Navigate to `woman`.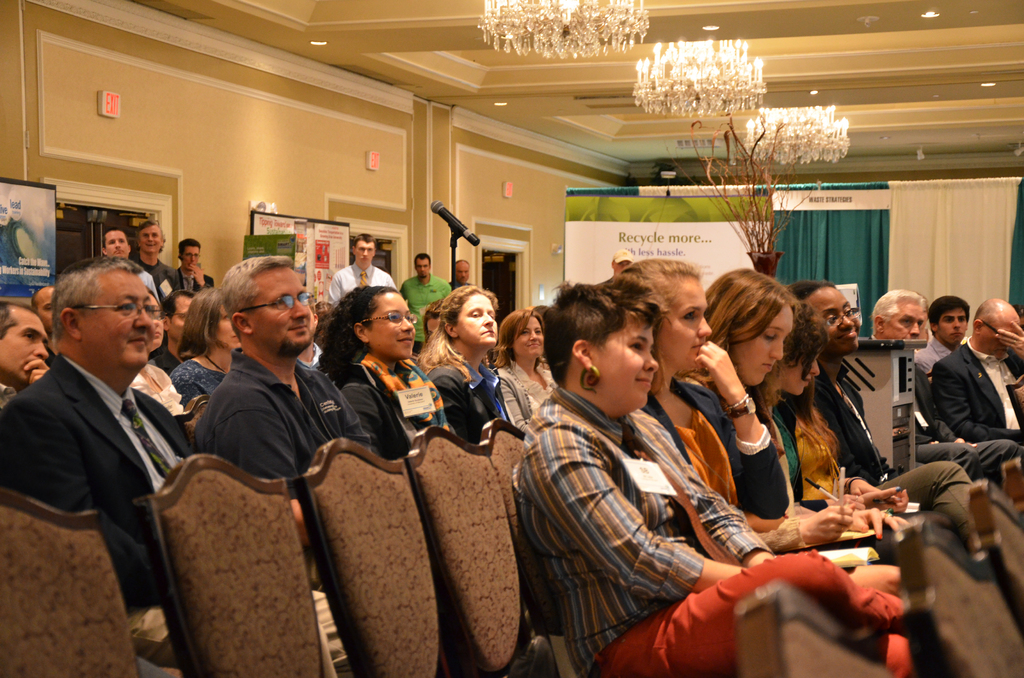
Navigation target: rect(509, 266, 908, 677).
